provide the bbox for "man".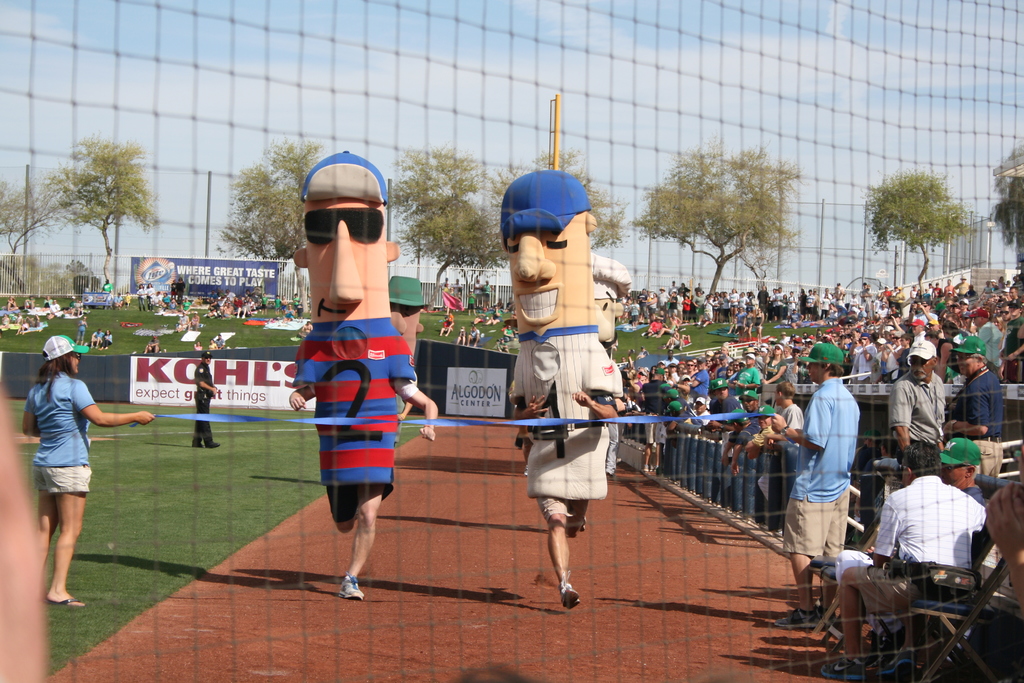
rect(472, 277, 484, 311).
